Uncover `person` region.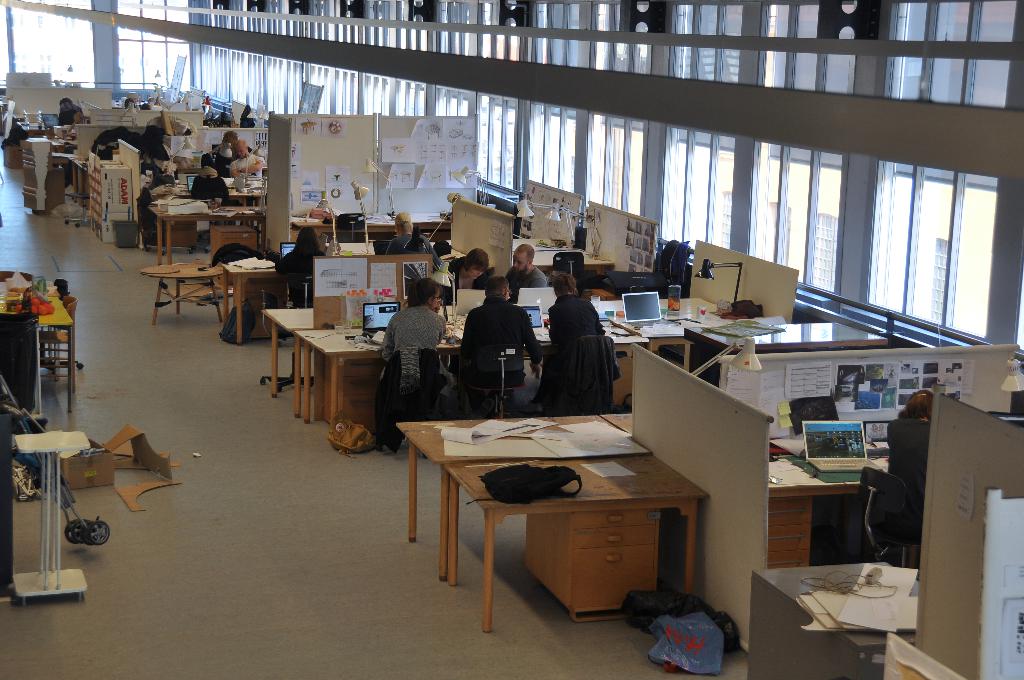
Uncovered: (369, 278, 458, 421).
